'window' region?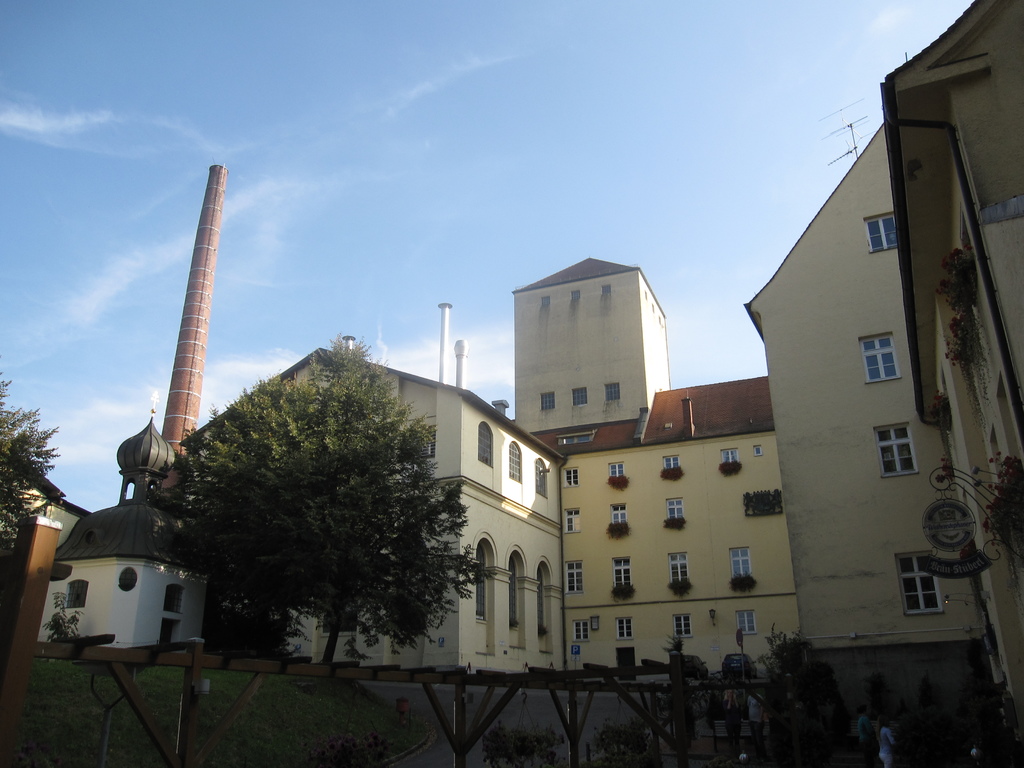
614,616,633,642
